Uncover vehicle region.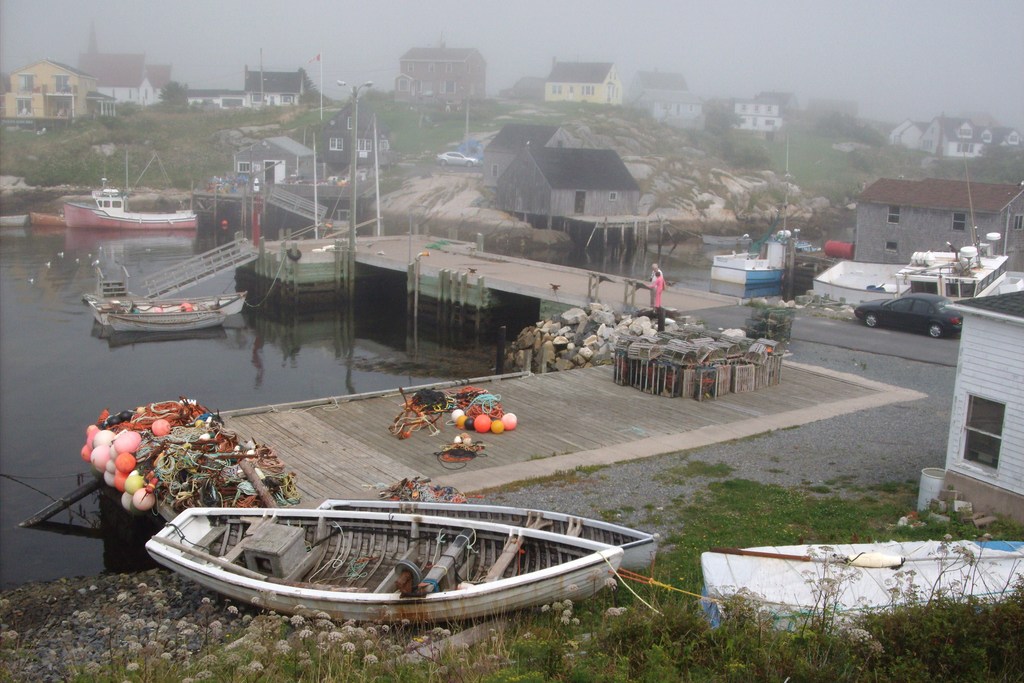
Uncovered: bbox(54, 200, 202, 234).
